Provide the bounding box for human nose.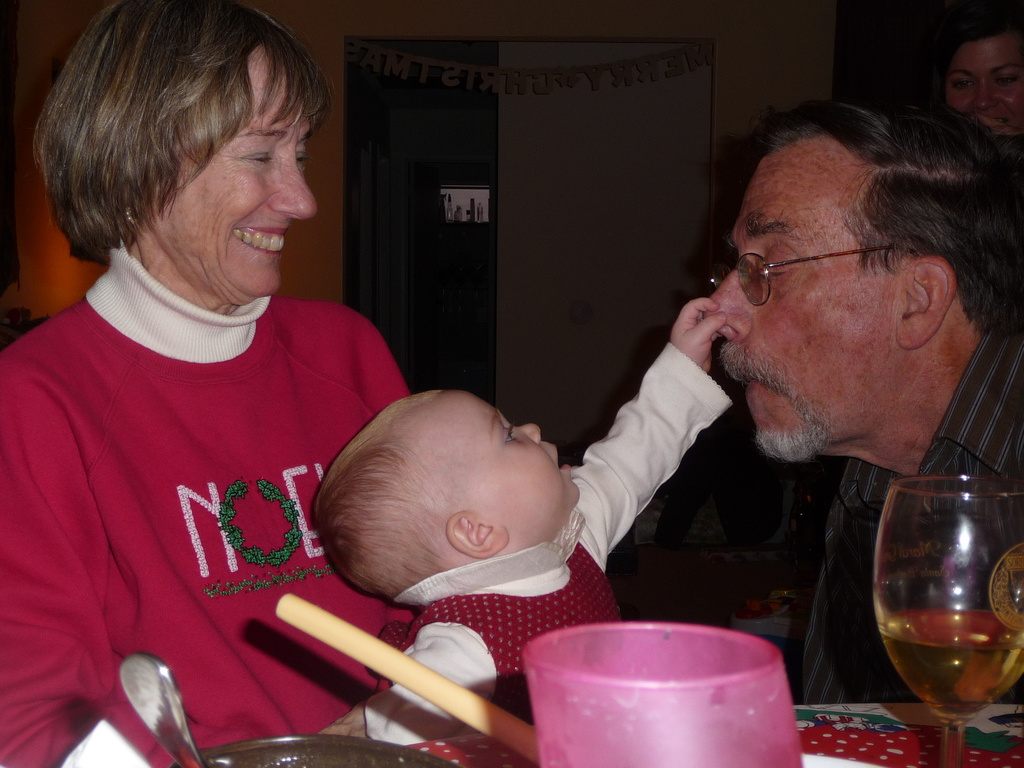
[left=266, top=146, right=316, bottom=216].
